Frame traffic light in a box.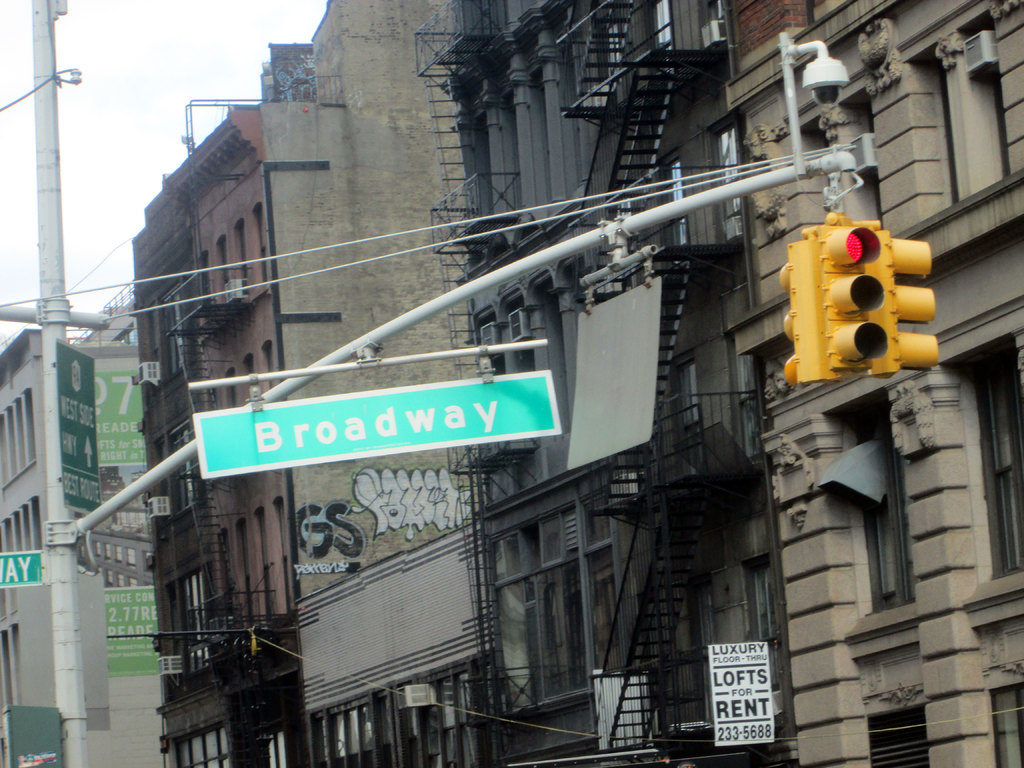
detection(779, 236, 825, 386).
